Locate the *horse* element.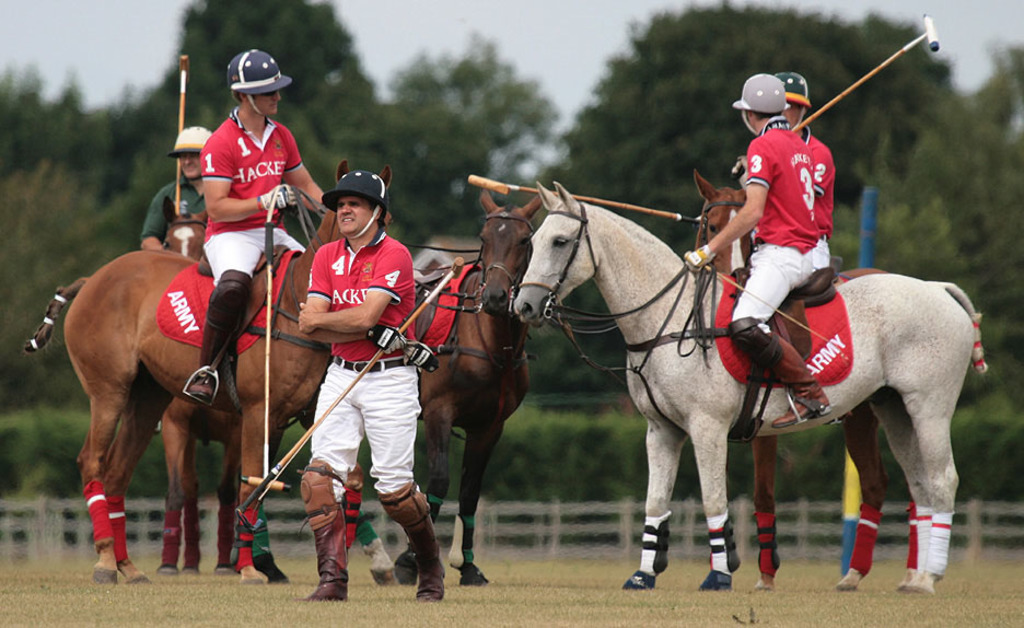
Element bbox: 154, 191, 235, 579.
